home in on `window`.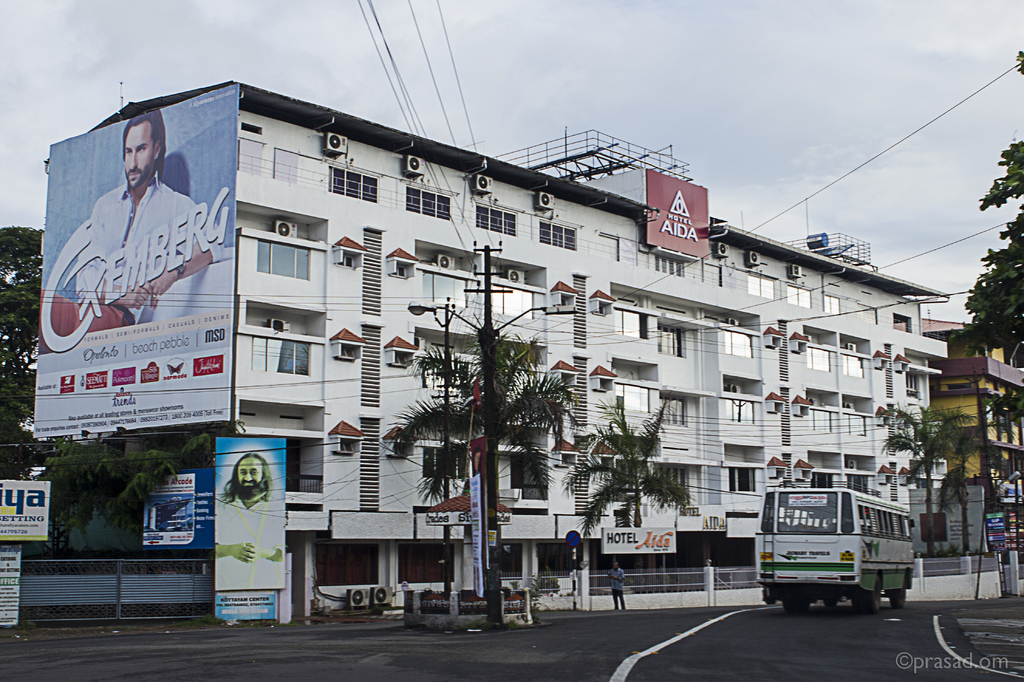
Homed in at box=[316, 546, 381, 585].
